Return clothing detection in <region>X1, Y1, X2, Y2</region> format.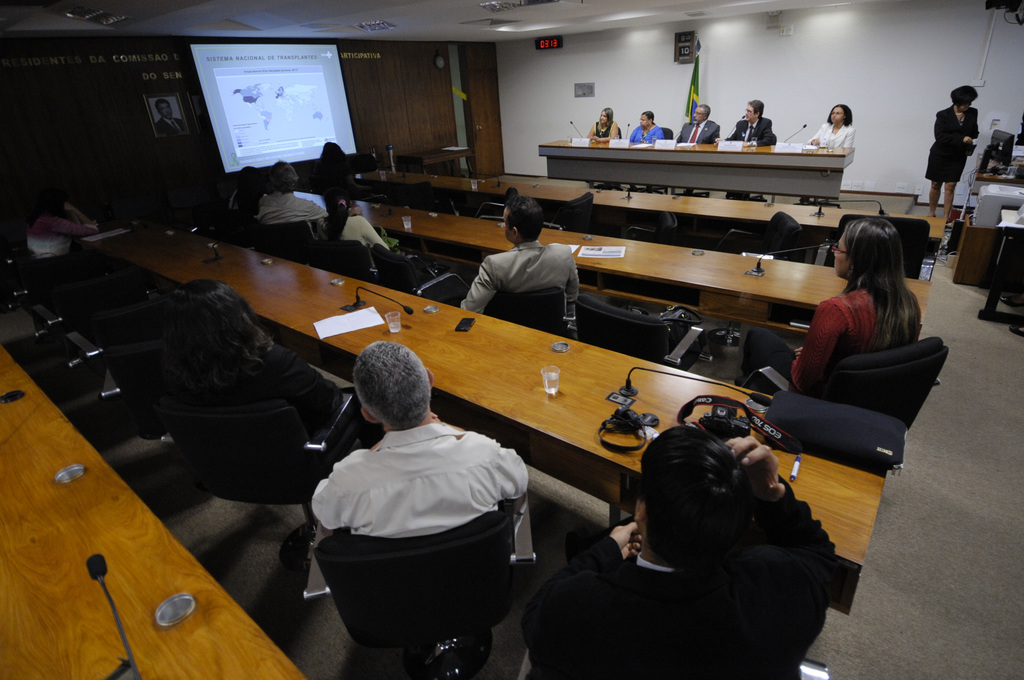
<region>229, 194, 268, 215</region>.
